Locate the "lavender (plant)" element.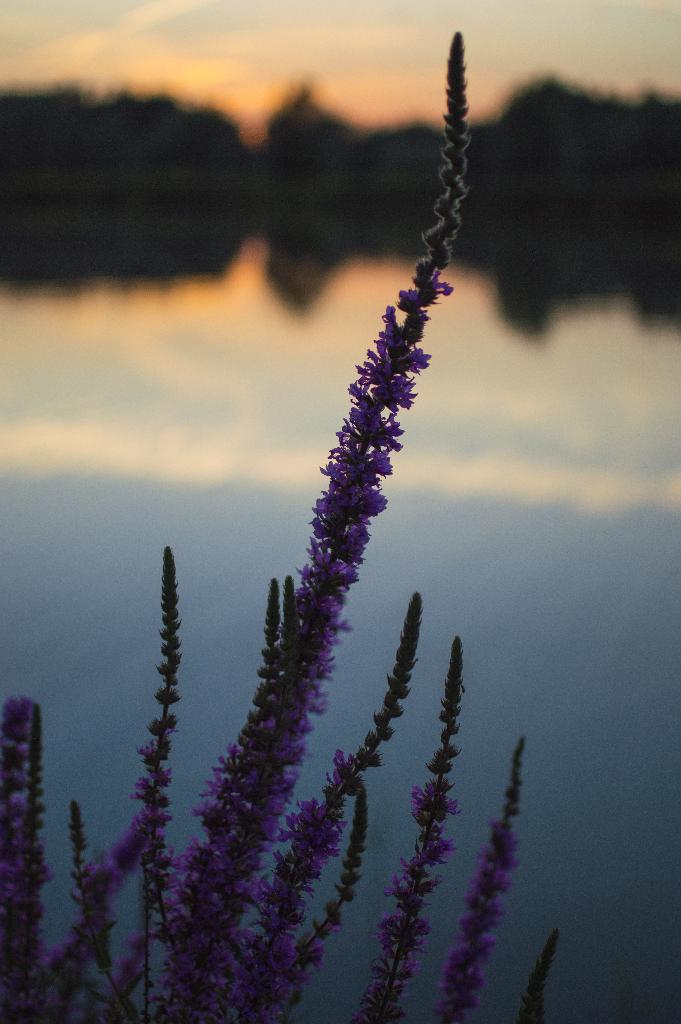
Element bbox: box=[69, 803, 113, 962].
